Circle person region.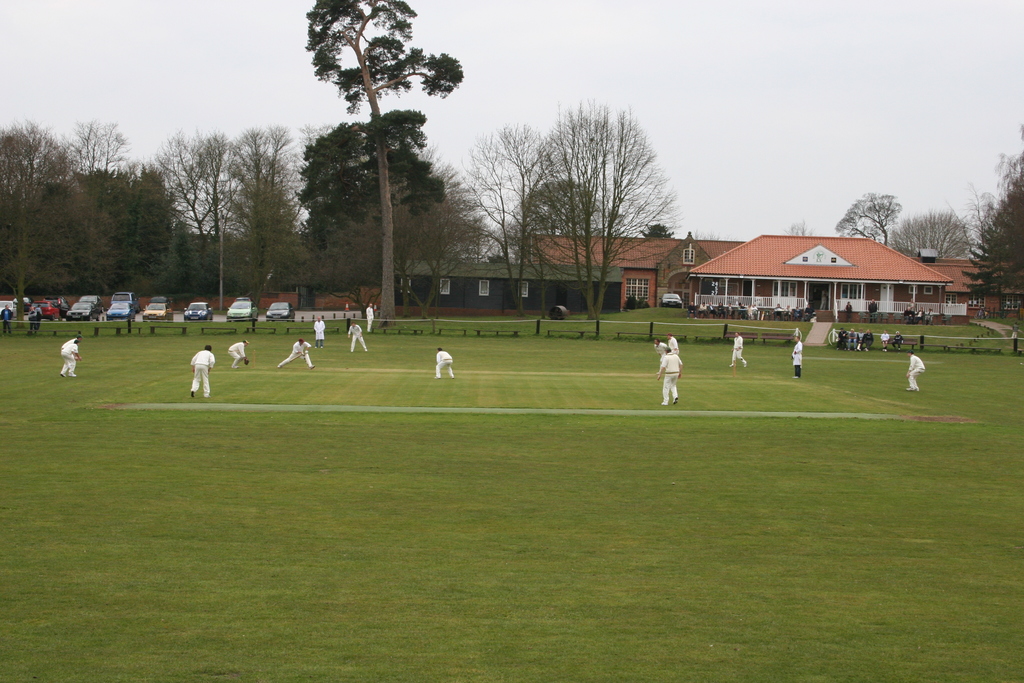
Region: bbox=[861, 327, 876, 353].
